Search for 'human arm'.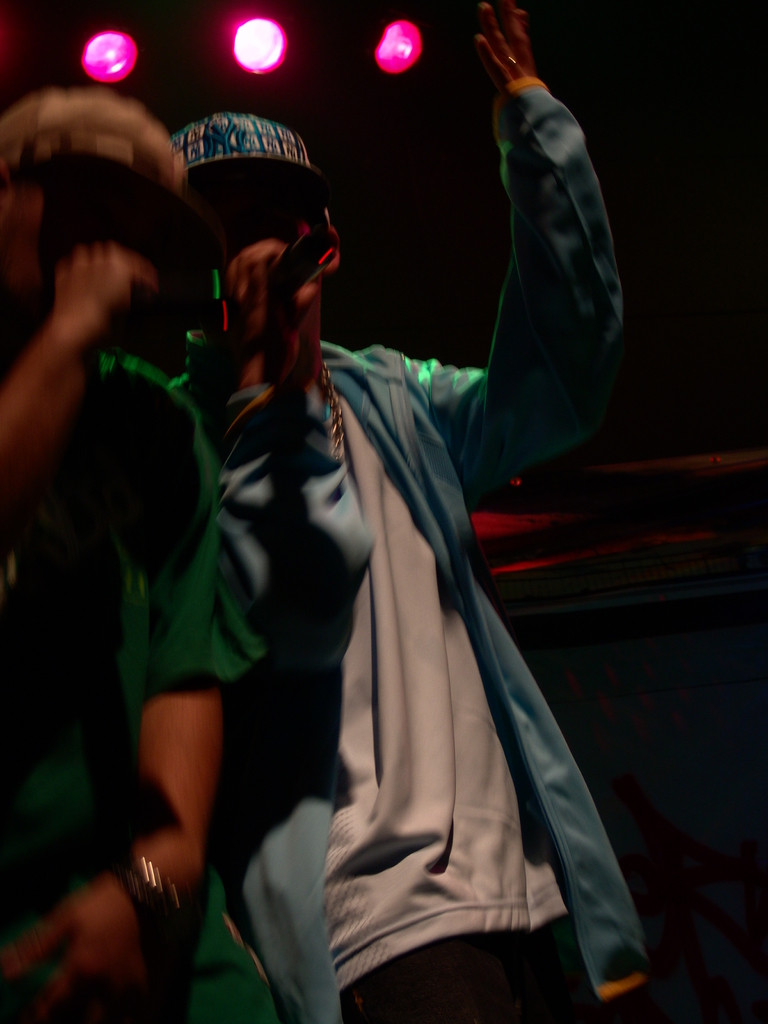
Found at (218, 237, 376, 686).
